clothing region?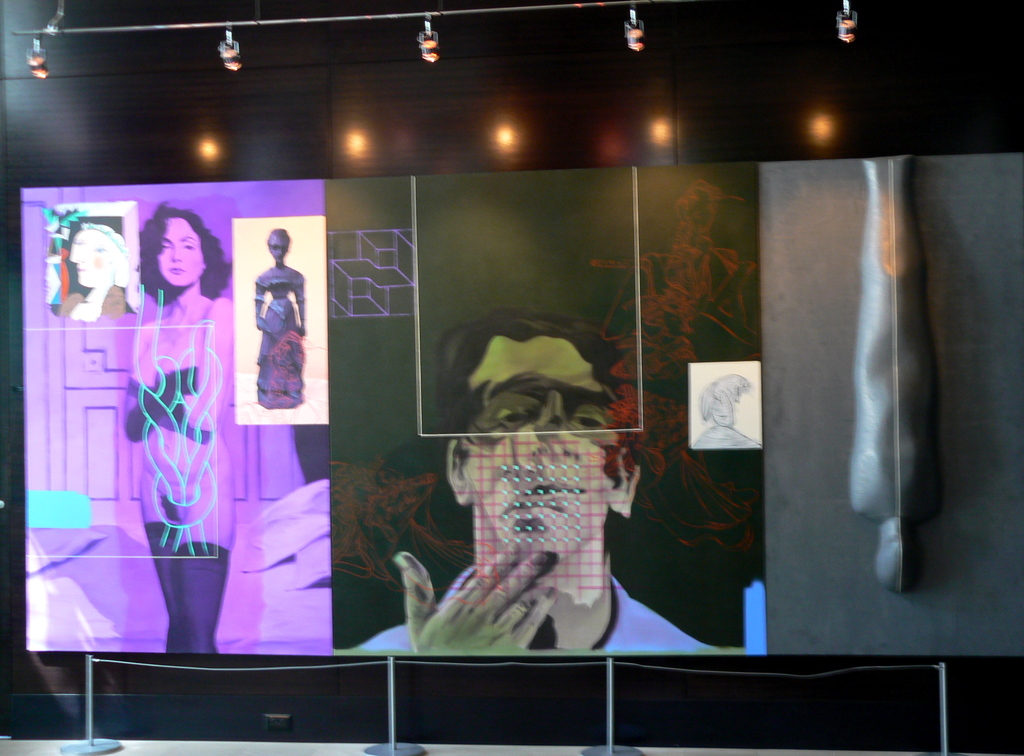
bbox=(122, 292, 232, 550)
